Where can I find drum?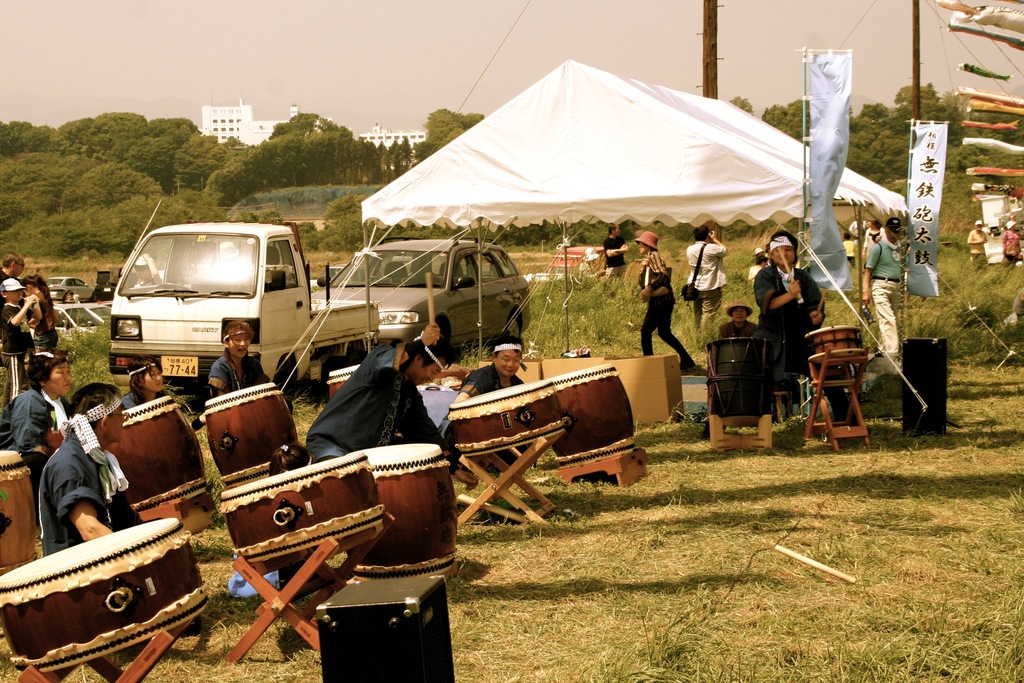
You can find it at region(539, 362, 637, 471).
